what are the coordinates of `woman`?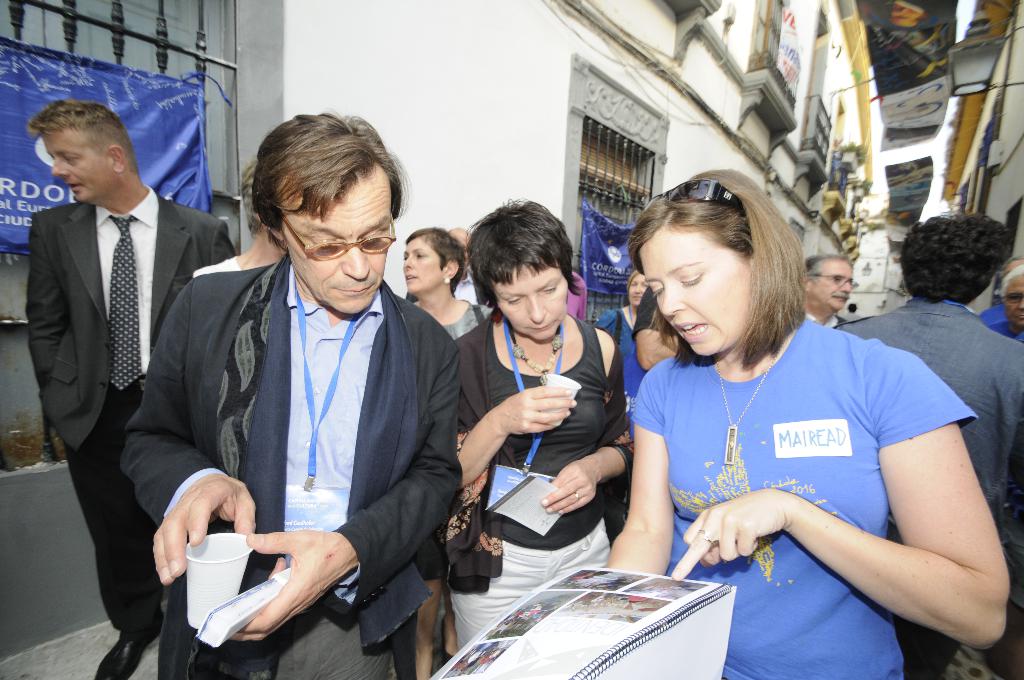
pyautogui.locateOnScreen(391, 224, 496, 343).
